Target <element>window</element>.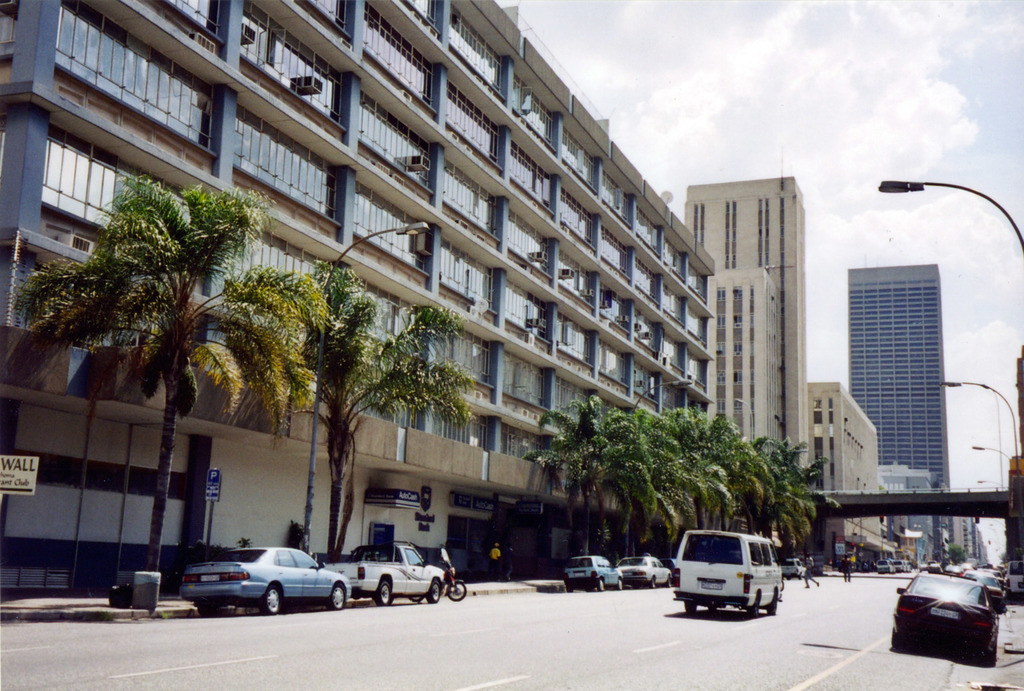
Target region: x1=716, y1=341, x2=726, y2=357.
